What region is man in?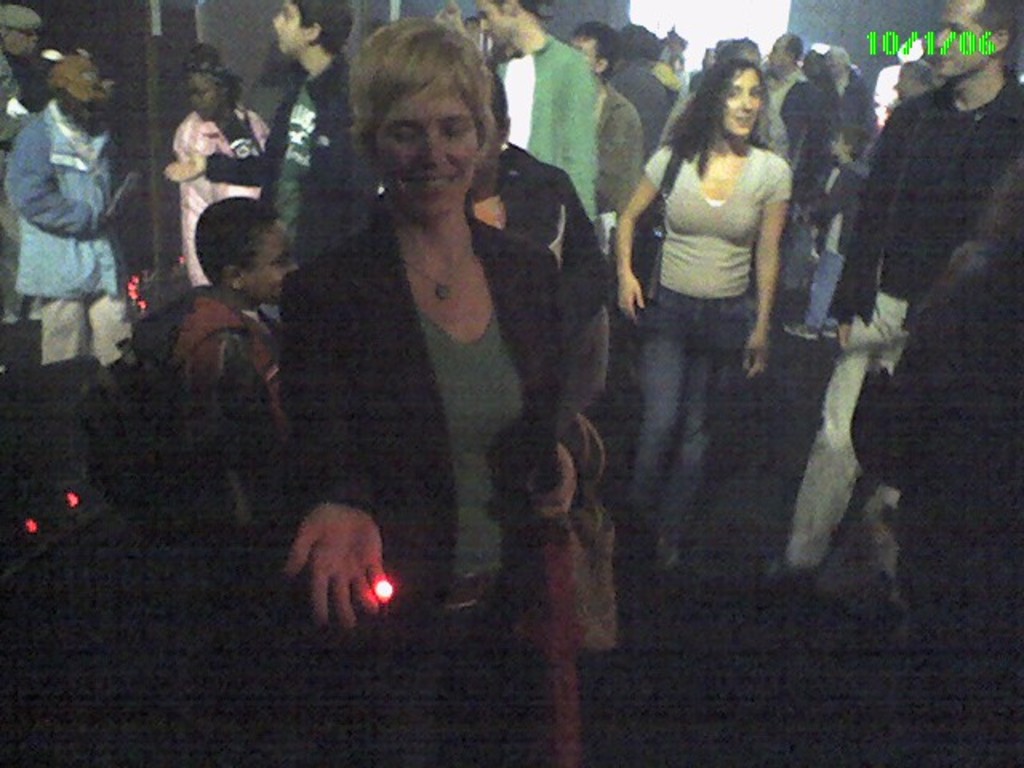
BBox(6, 38, 131, 400).
